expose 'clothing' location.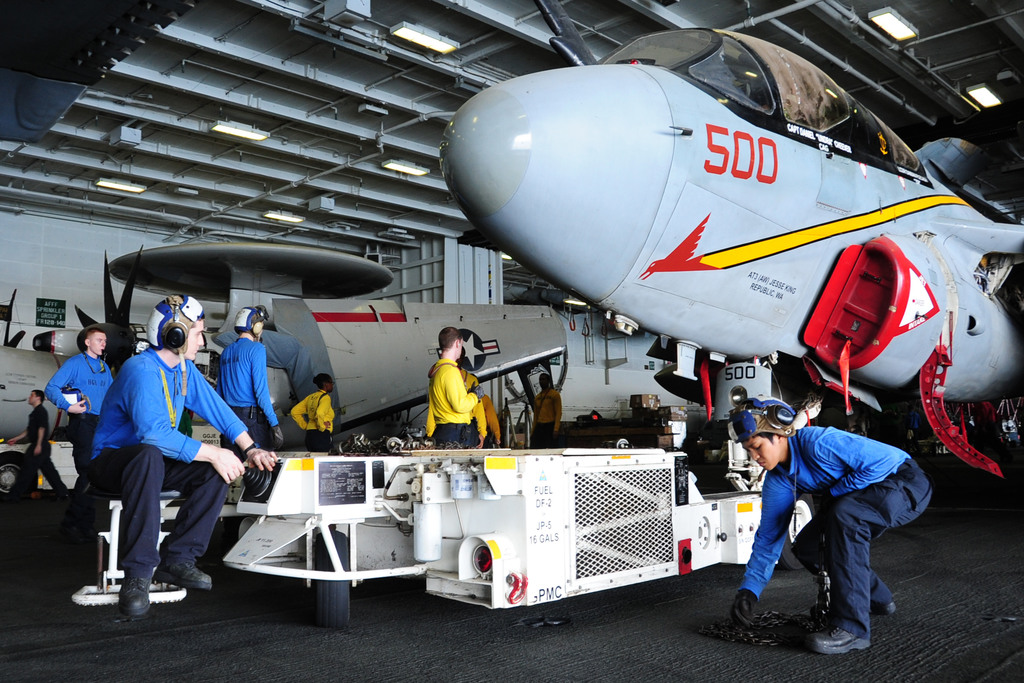
Exposed at box=[47, 352, 111, 519].
